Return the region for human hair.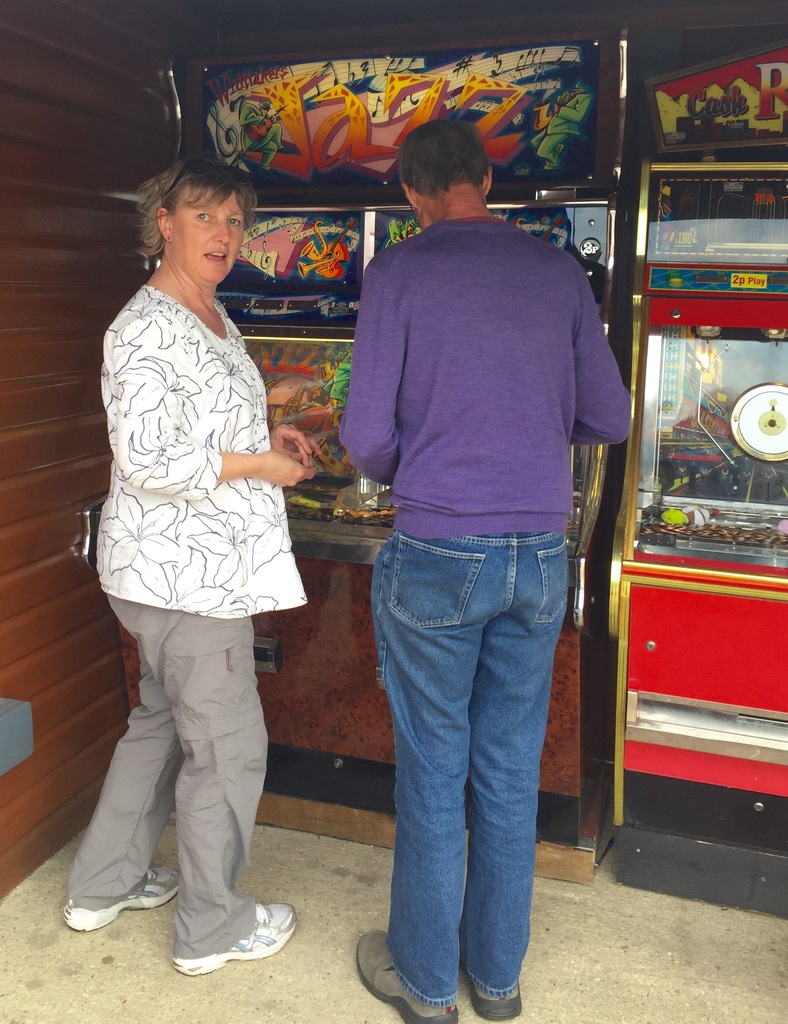
pyautogui.locateOnScreen(138, 159, 253, 262).
